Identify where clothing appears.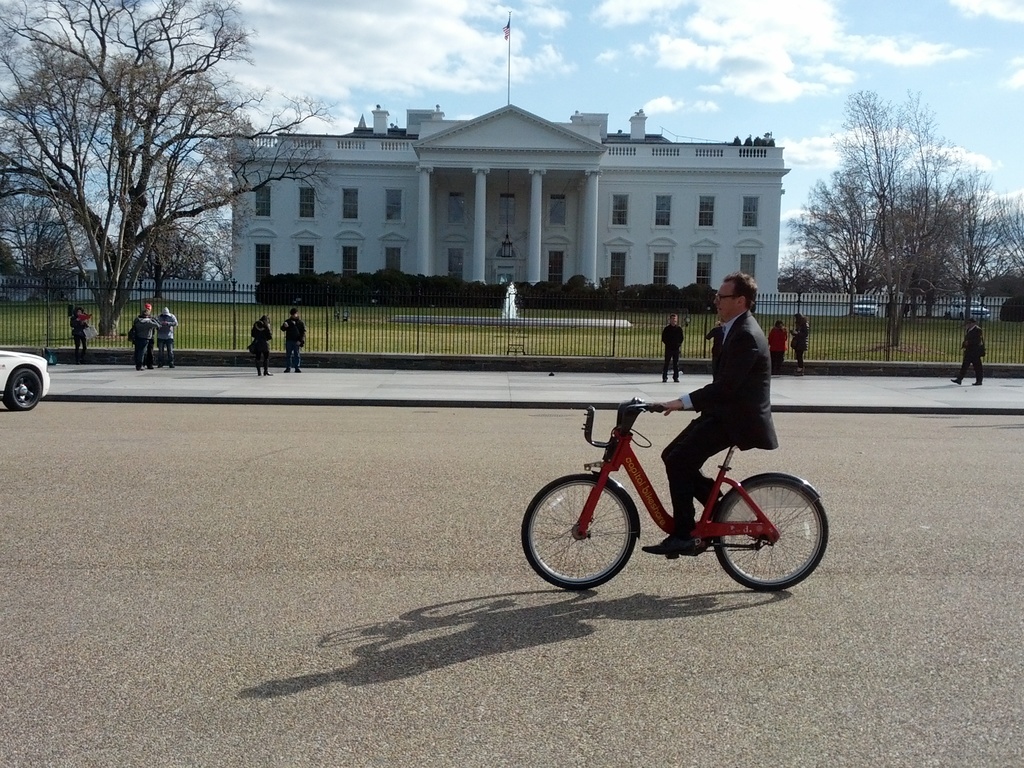
Appears at box(154, 310, 181, 365).
